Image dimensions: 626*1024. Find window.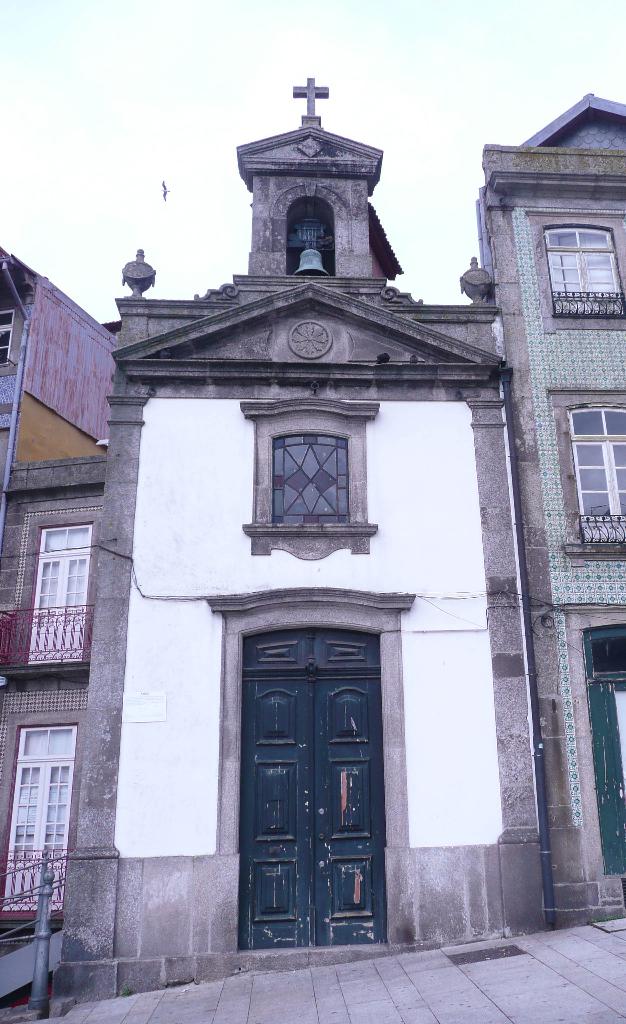
{"left": 239, "top": 395, "right": 382, "bottom": 563}.
